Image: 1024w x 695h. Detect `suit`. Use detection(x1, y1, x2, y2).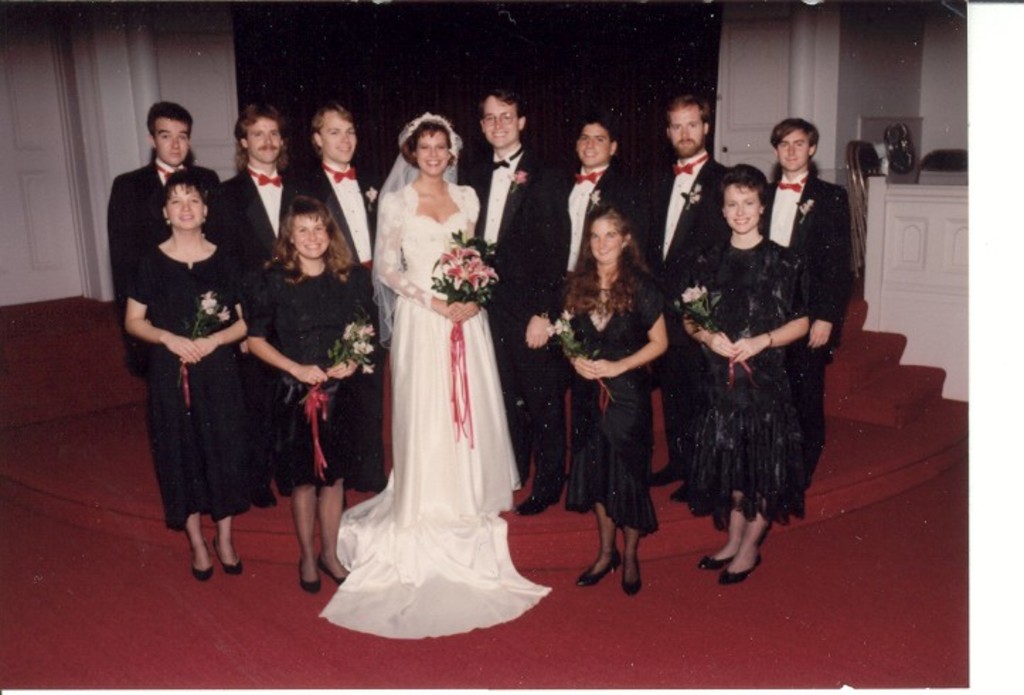
detection(217, 164, 303, 282).
